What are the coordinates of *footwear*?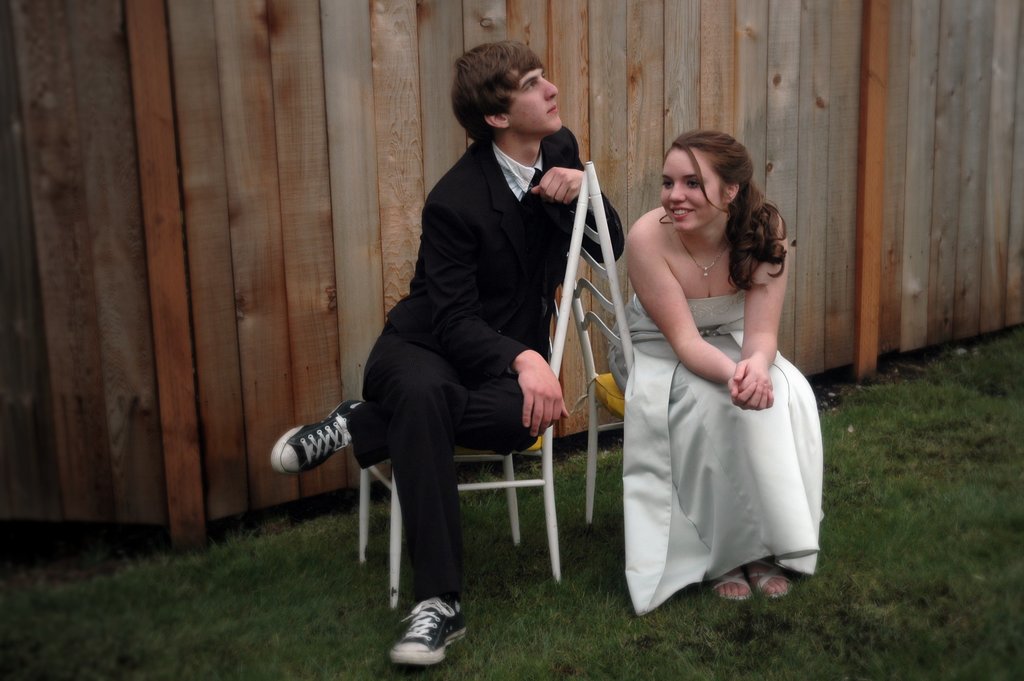
<region>384, 596, 470, 666</region>.
